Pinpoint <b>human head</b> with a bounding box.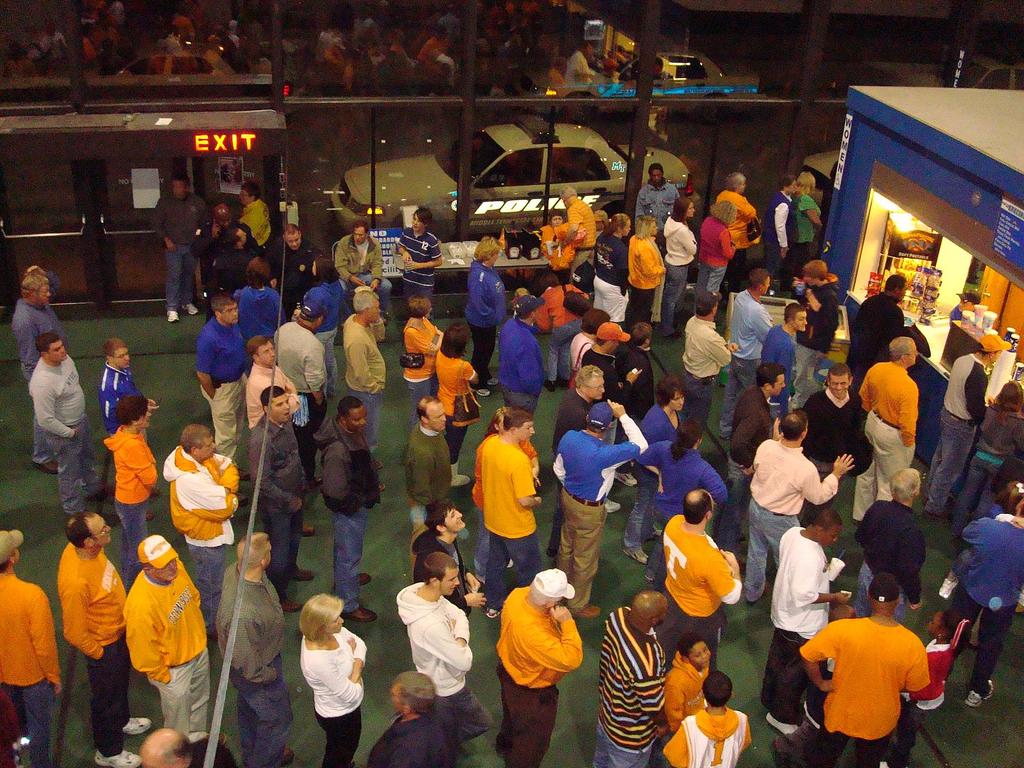
(x1=440, y1=324, x2=471, y2=360).
